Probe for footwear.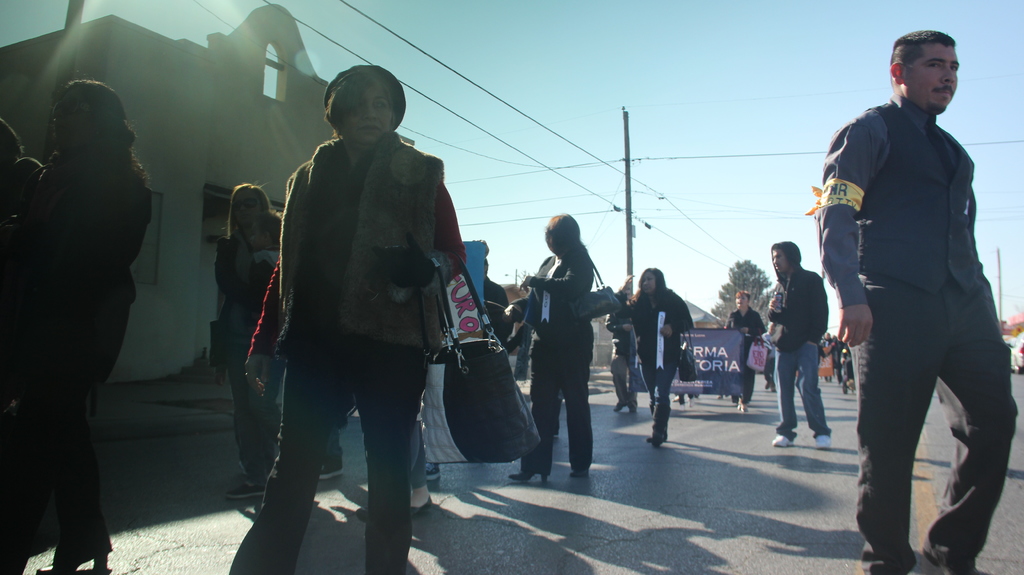
Probe result: [left=225, top=482, right=268, bottom=501].
